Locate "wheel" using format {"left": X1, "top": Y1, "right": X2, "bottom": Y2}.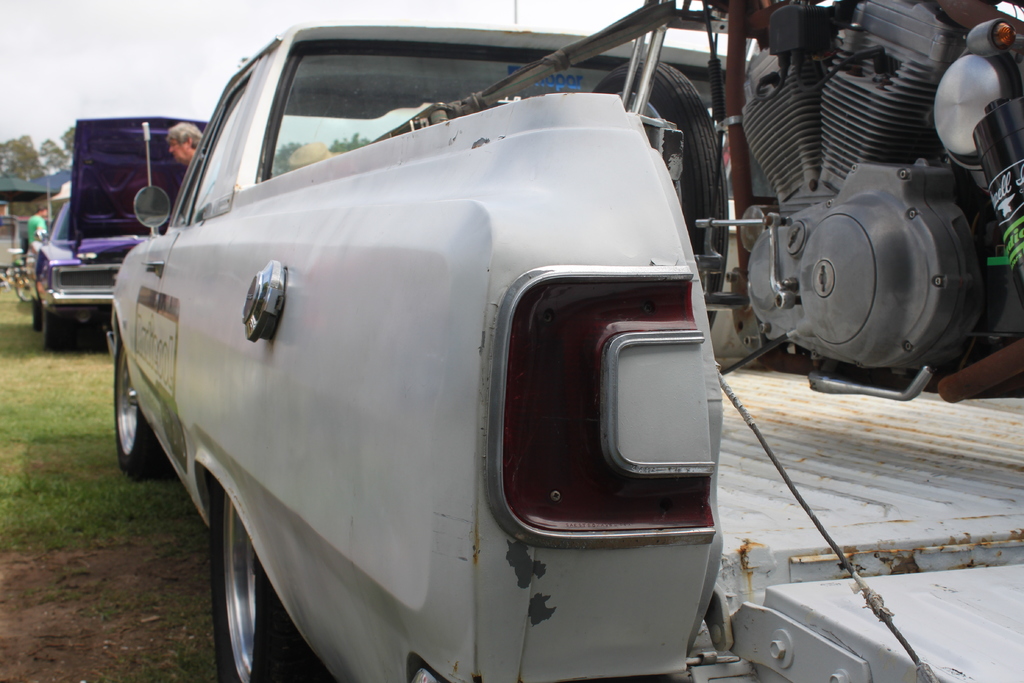
{"left": 42, "top": 306, "right": 72, "bottom": 350}.
